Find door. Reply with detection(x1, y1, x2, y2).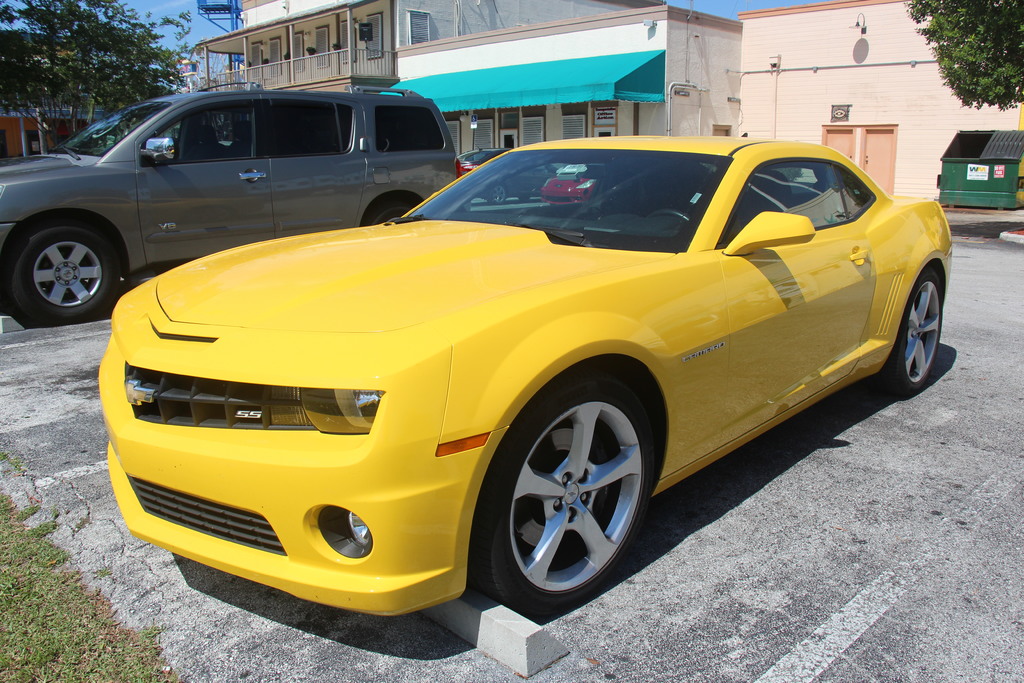
detection(865, 128, 894, 199).
